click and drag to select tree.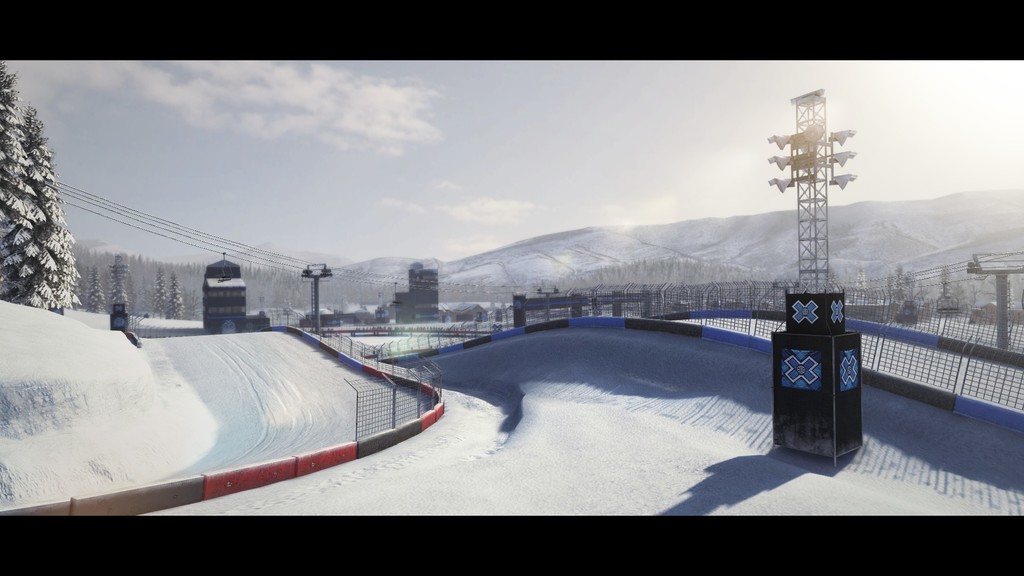
Selection: Rect(169, 268, 186, 318).
